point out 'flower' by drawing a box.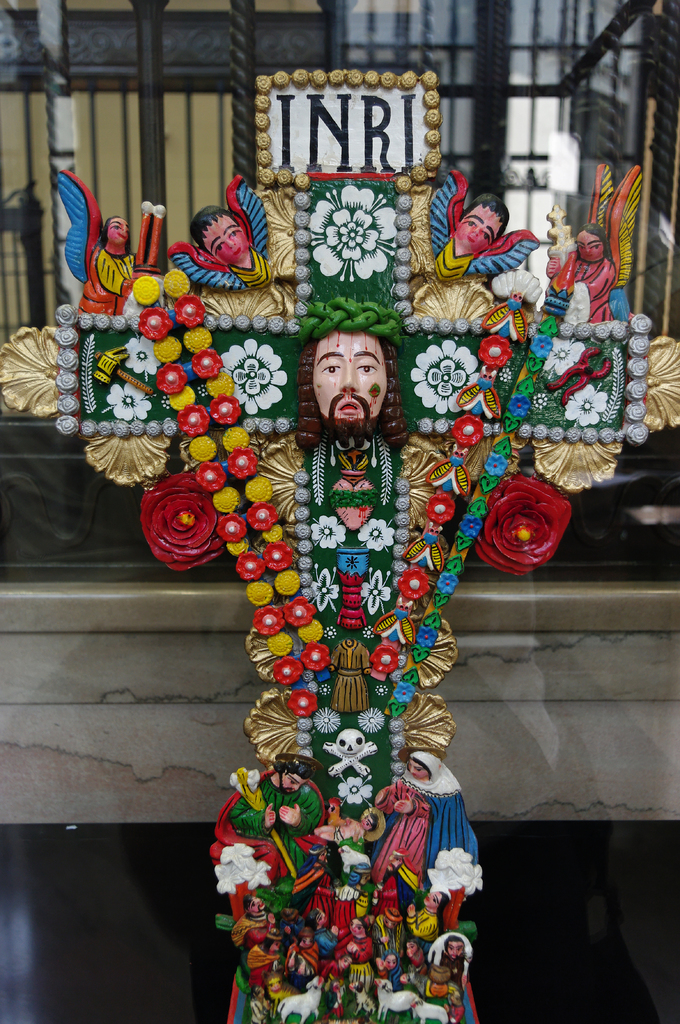
[x1=307, y1=515, x2=344, y2=545].
